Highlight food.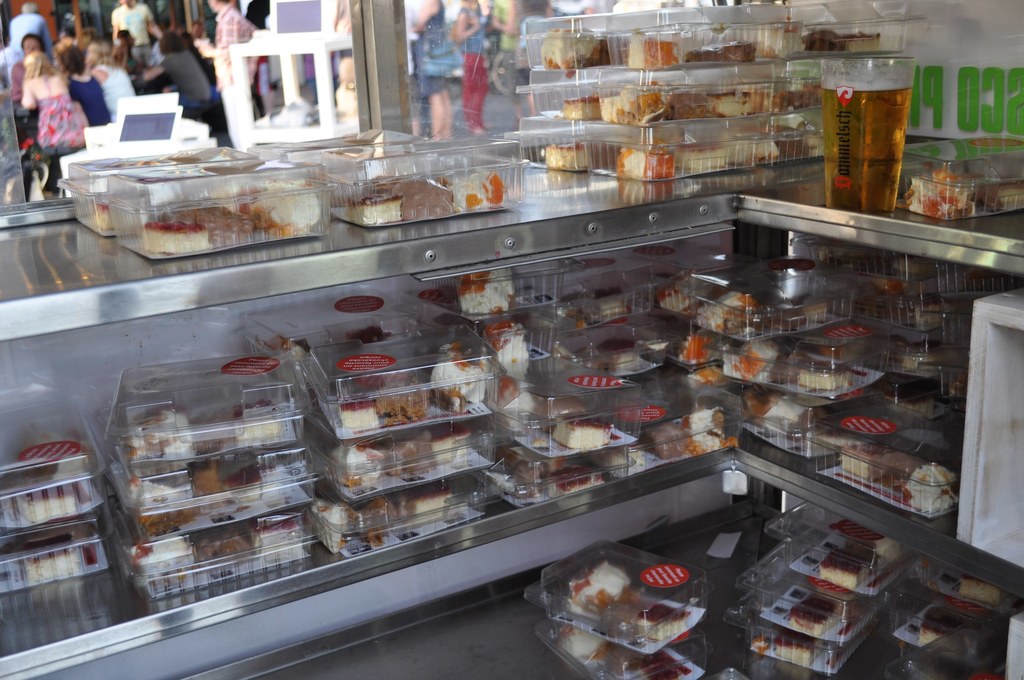
Highlighted region: select_region(799, 365, 849, 390).
